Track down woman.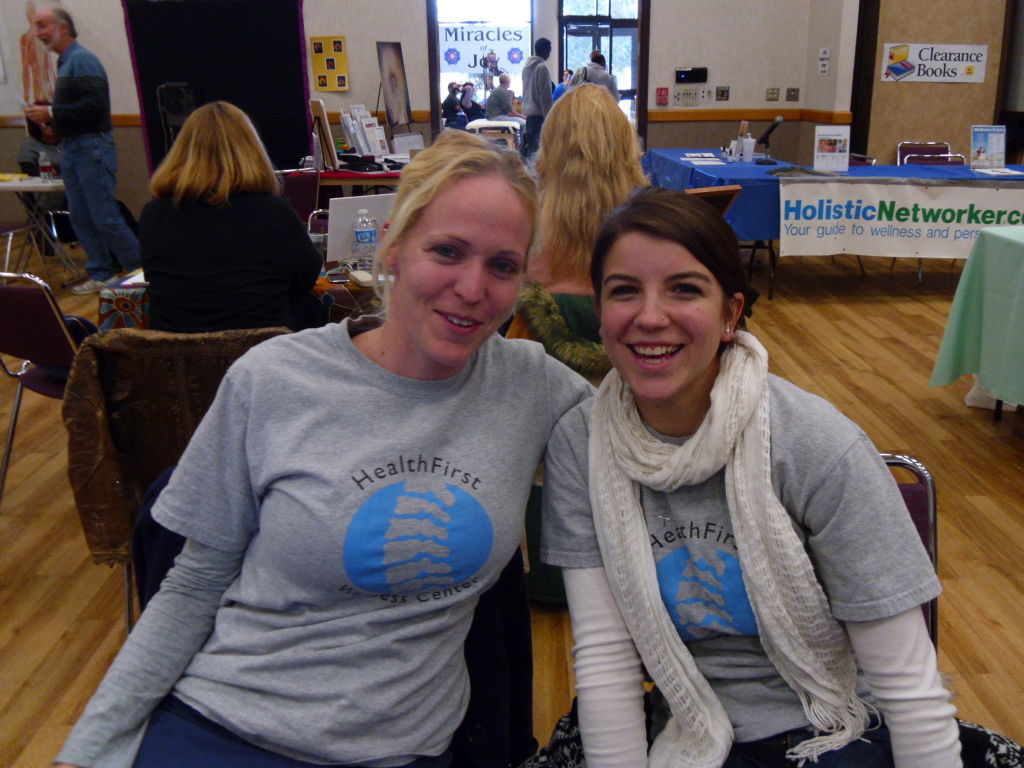
Tracked to (540, 177, 1023, 767).
